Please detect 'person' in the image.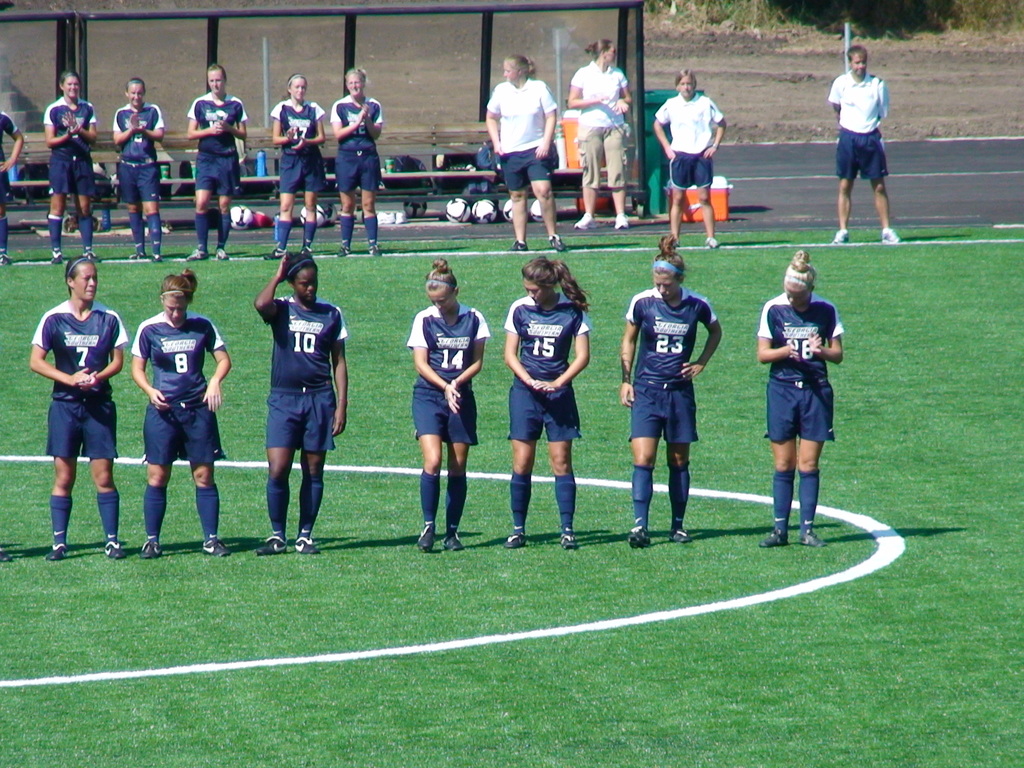
box=[0, 113, 24, 264].
